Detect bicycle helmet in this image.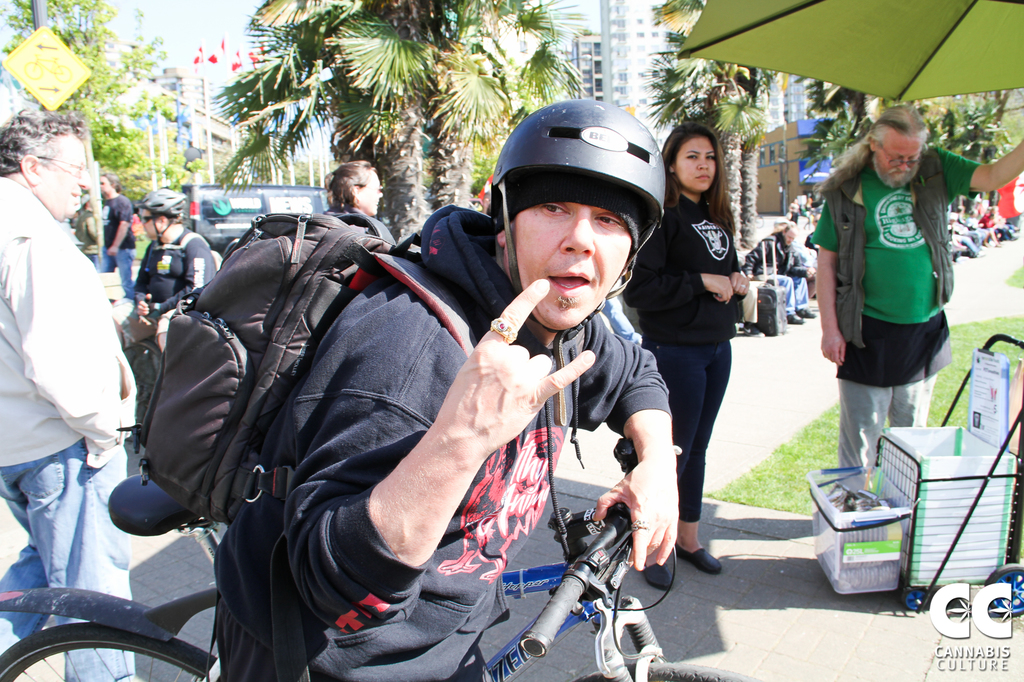
Detection: [496,99,668,246].
